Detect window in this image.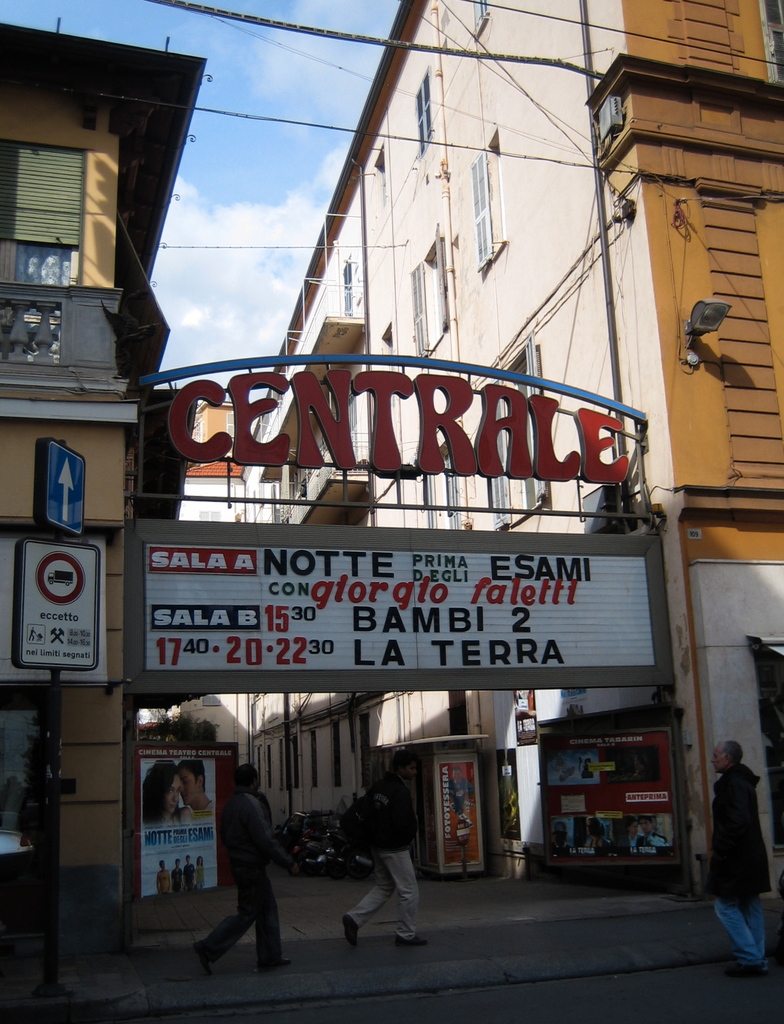
Detection: (left=266, top=748, right=269, bottom=789).
